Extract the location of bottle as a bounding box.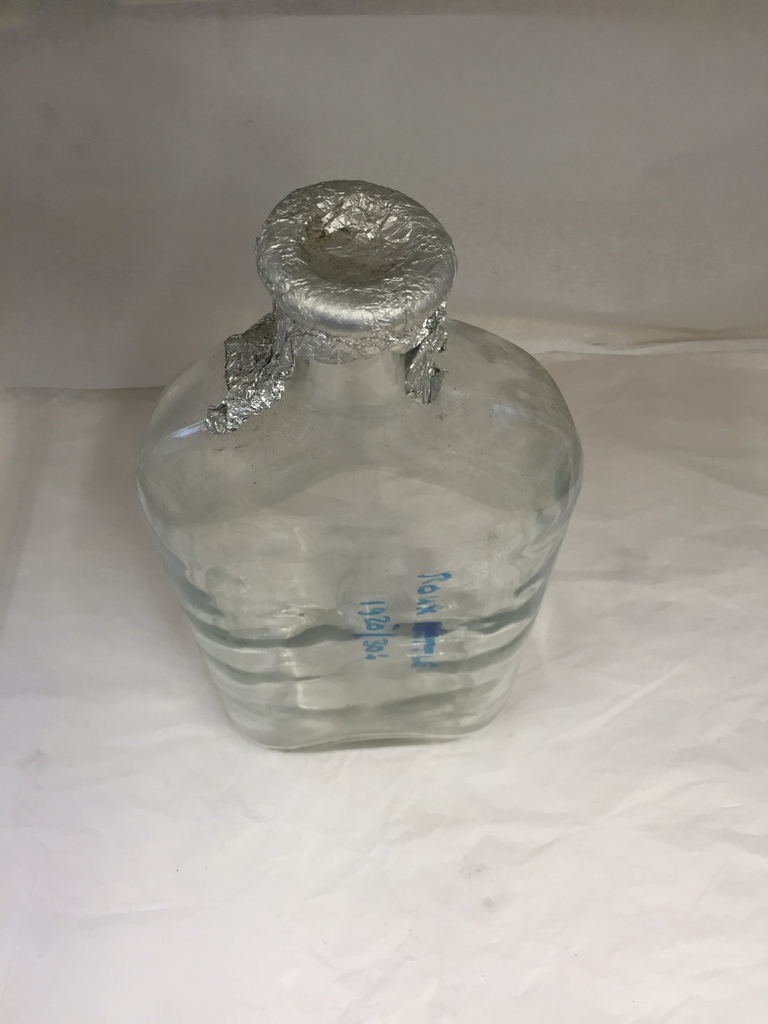
{"x1": 138, "y1": 178, "x2": 584, "y2": 753}.
